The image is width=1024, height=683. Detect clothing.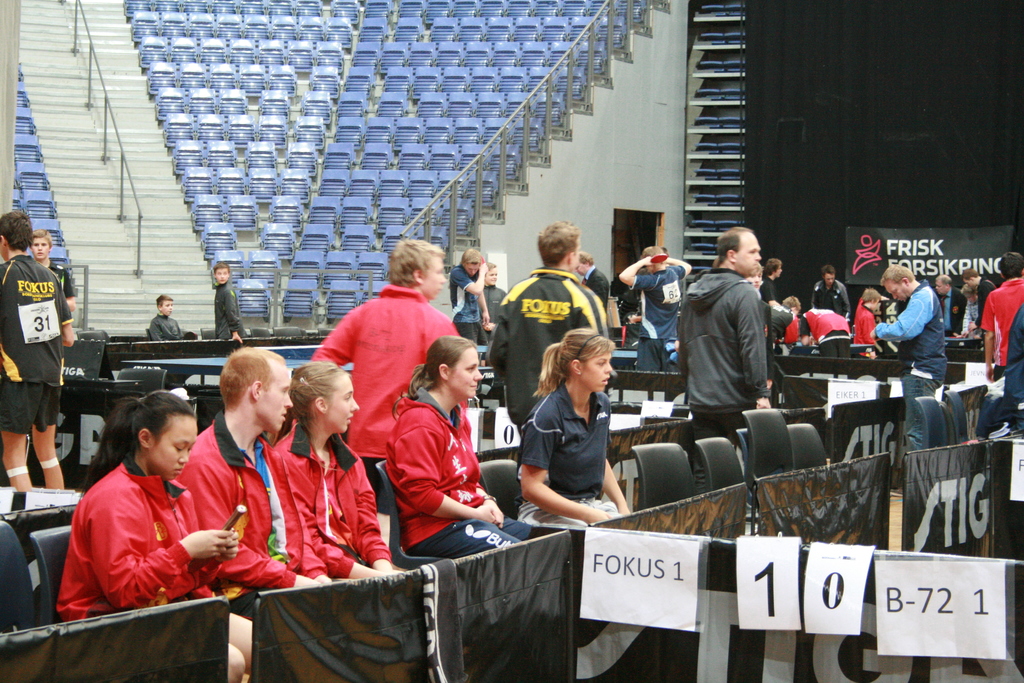
Detection: bbox=[628, 262, 692, 375].
